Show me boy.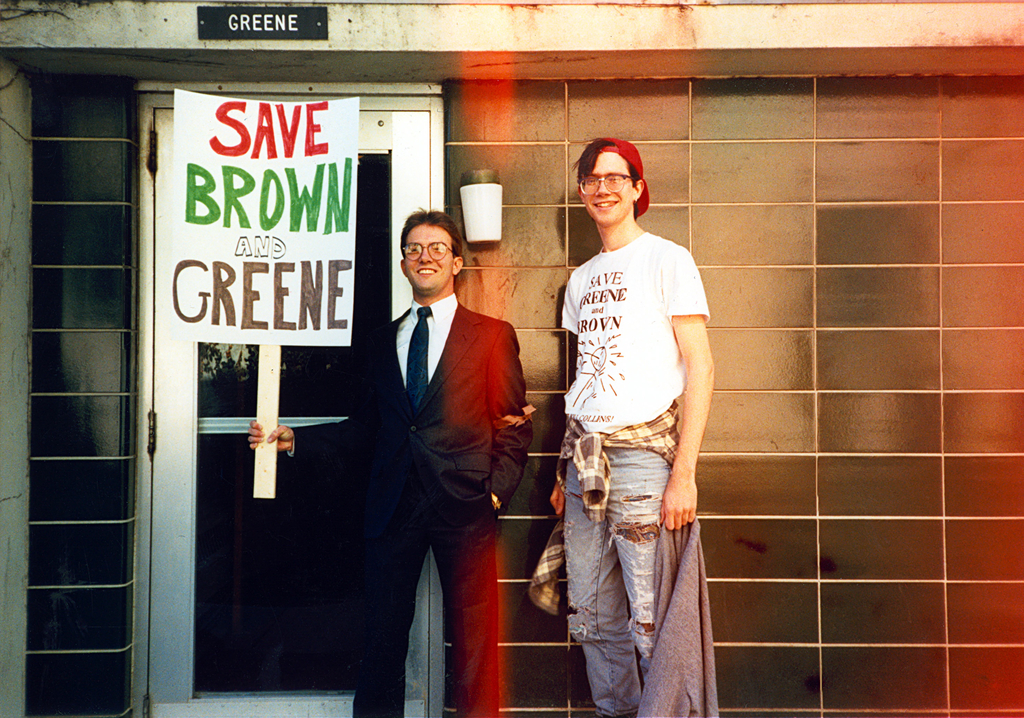
boy is here: [248, 206, 531, 717].
